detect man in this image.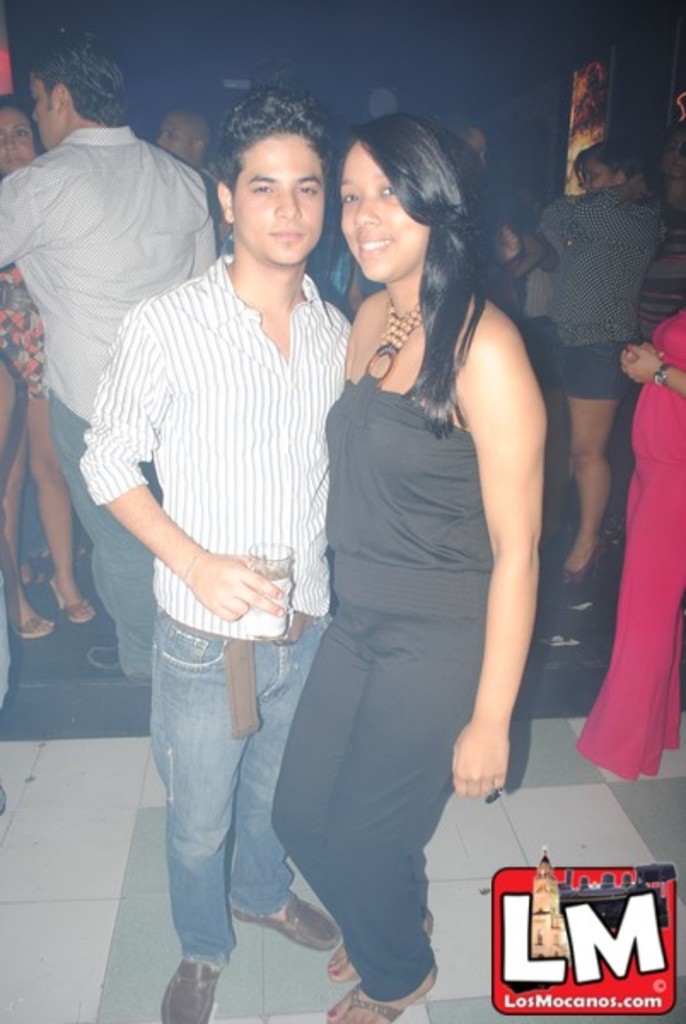
Detection: bbox(0, 32, 215, 676).
